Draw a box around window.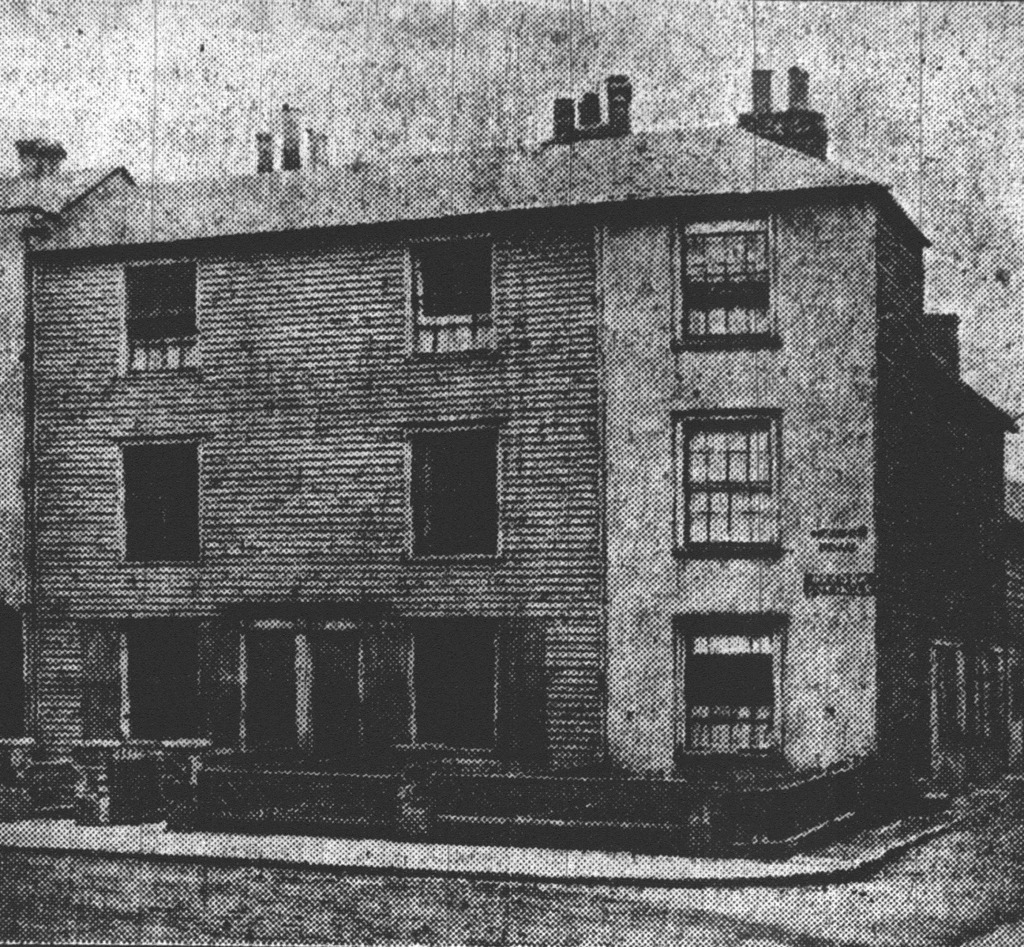
[674, 212, 778, 345].
